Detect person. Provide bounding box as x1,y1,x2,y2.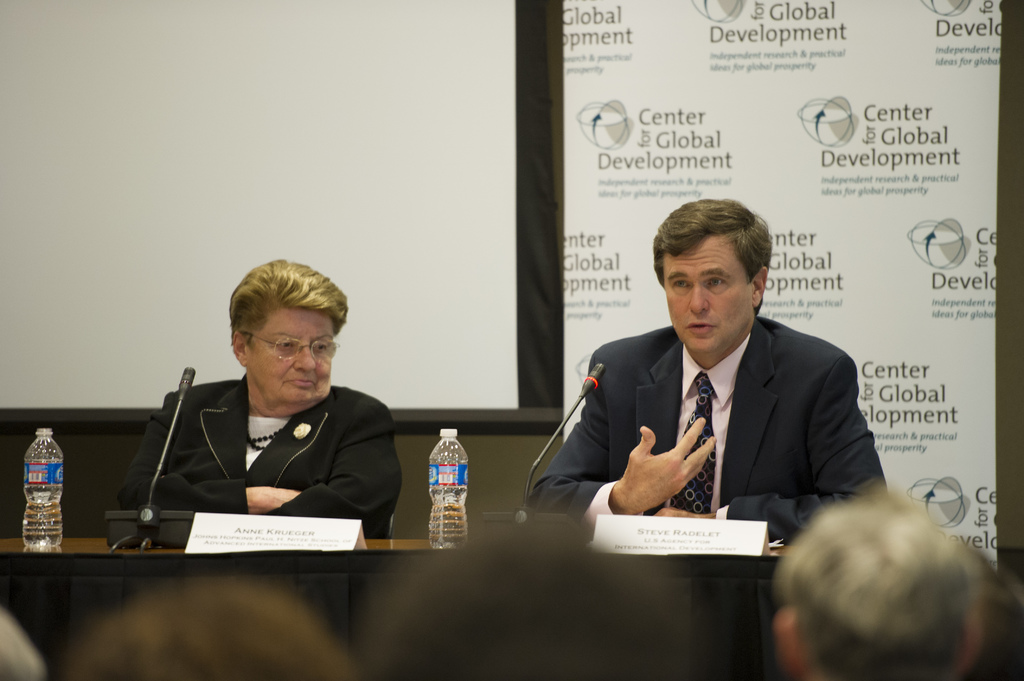
148,258,403,541.
